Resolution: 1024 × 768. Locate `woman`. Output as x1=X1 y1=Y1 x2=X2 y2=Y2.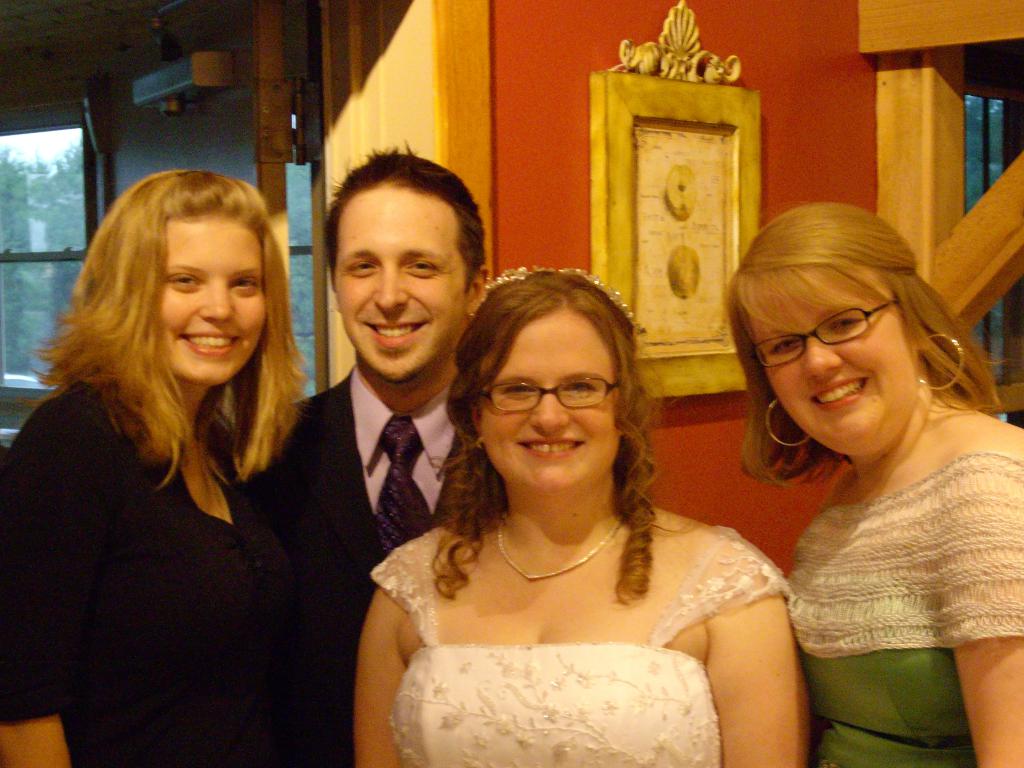
x1=723 y1=197 x2=1021 y2=767.
